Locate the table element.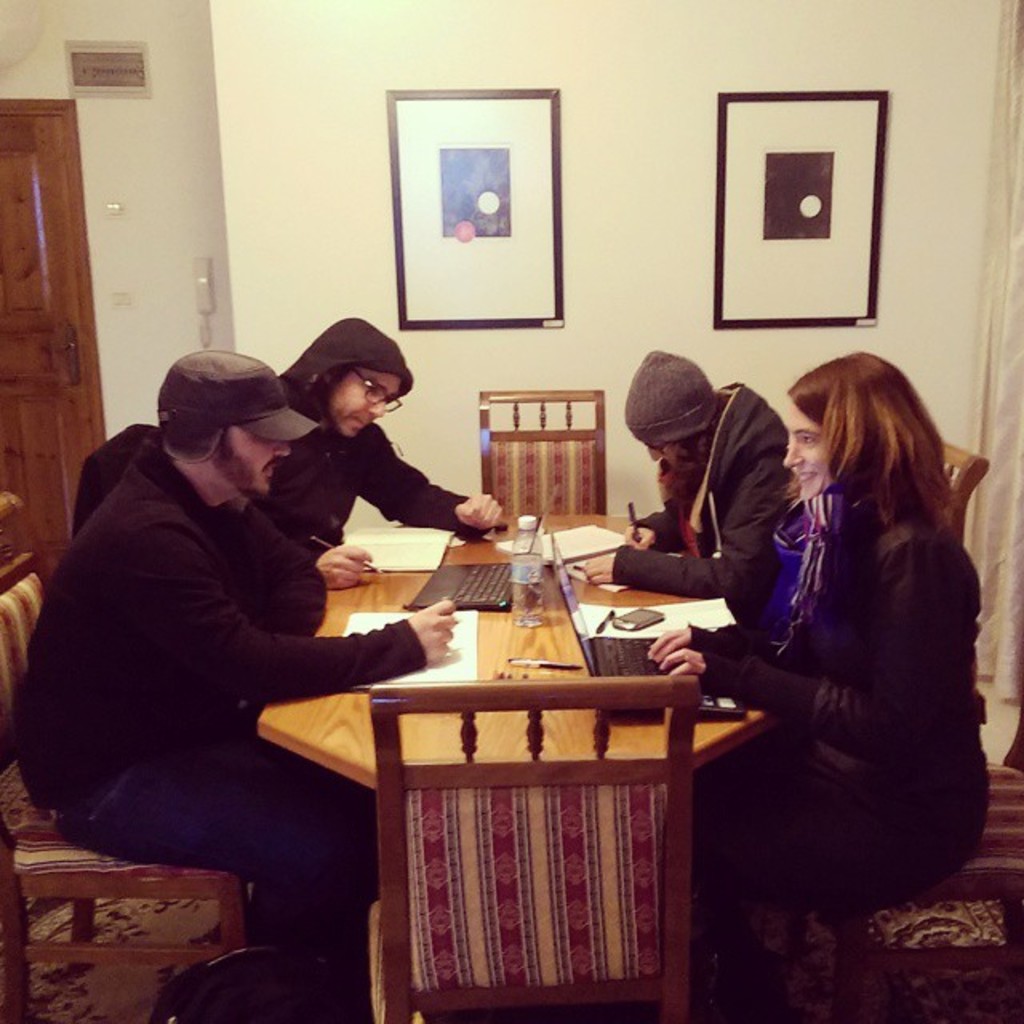
Element bbox: <region>262, 581, 754, 1023</region>.
